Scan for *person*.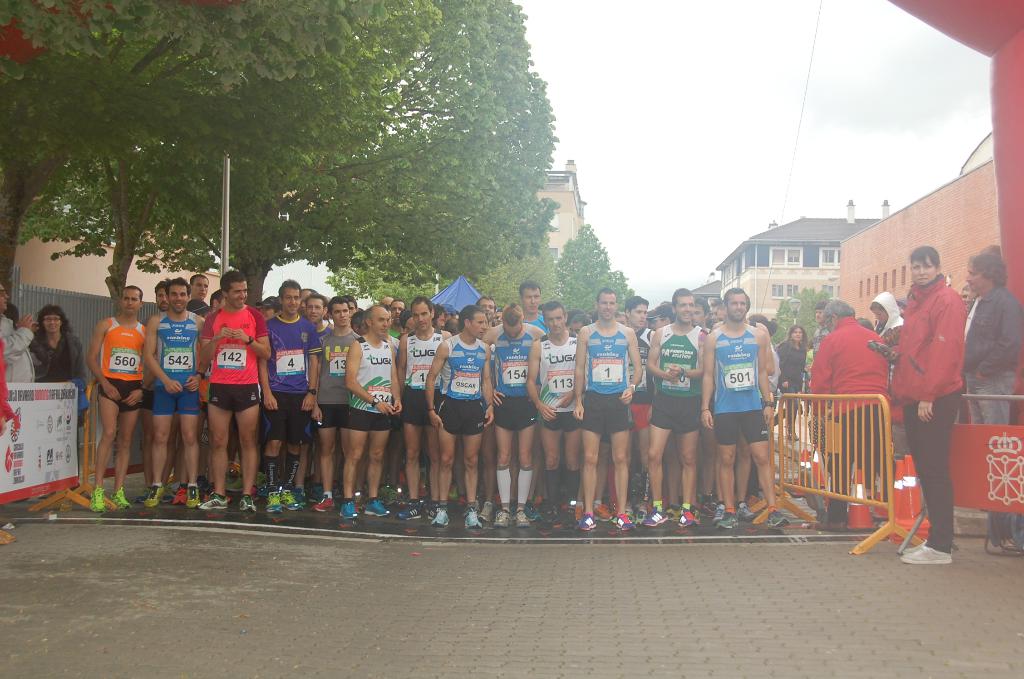
Scan result: <region>483, 310, 540, 527</region>.
